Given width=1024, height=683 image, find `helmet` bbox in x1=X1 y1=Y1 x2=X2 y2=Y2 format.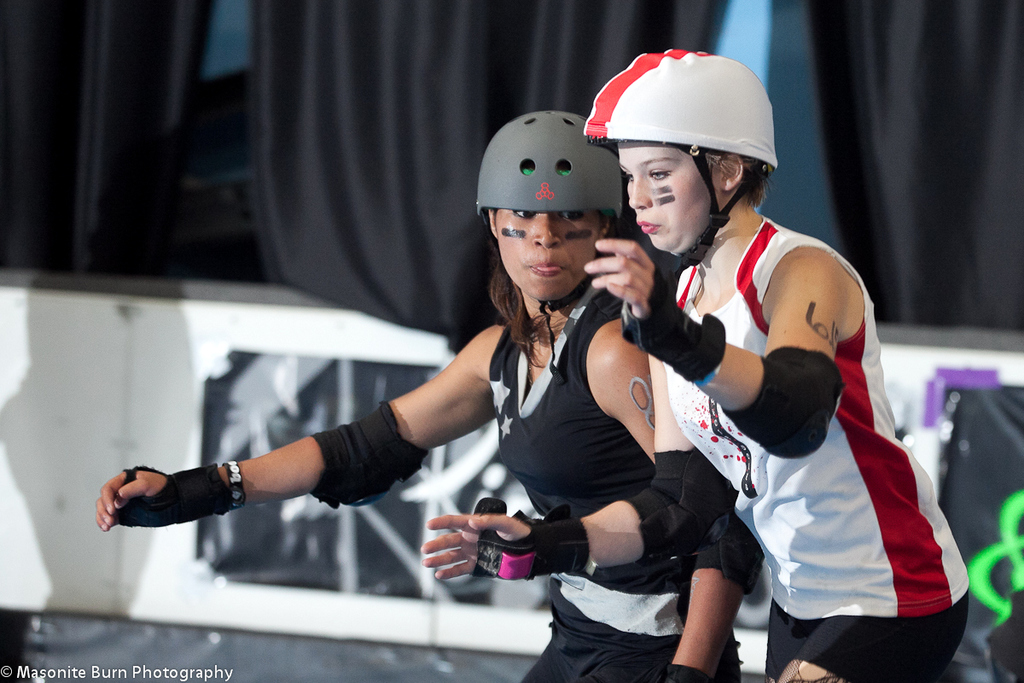
x1=475 y1=108 x2=623 y2=384.
